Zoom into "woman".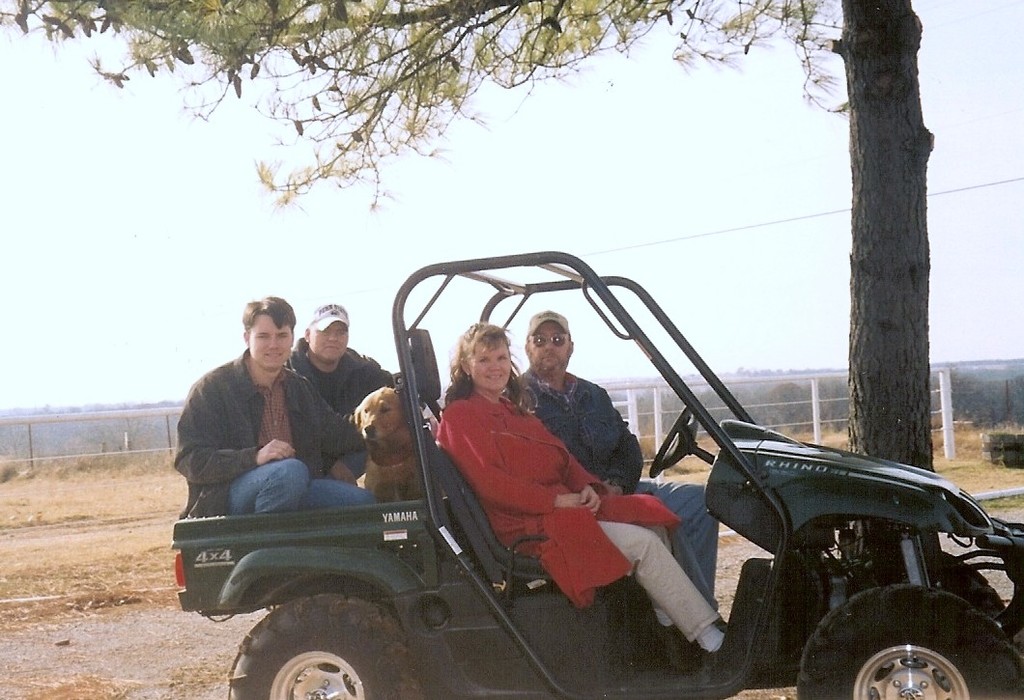
Zoom target: [404,283,696,664].
